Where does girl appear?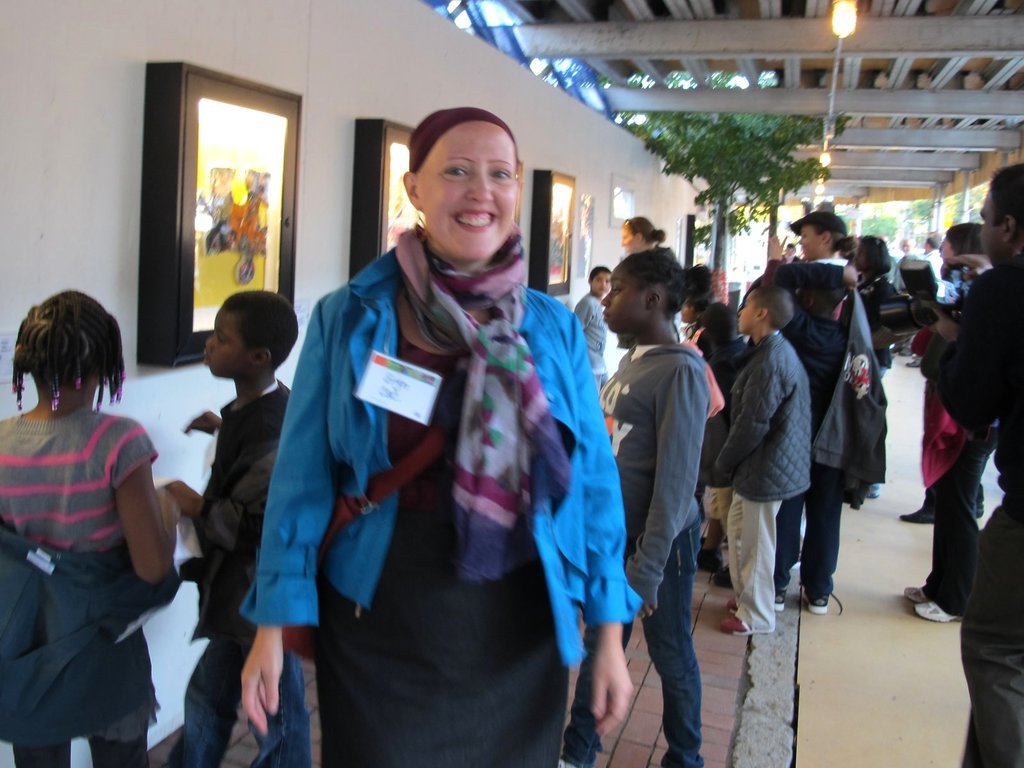
Appears at 0/289/175/767.
